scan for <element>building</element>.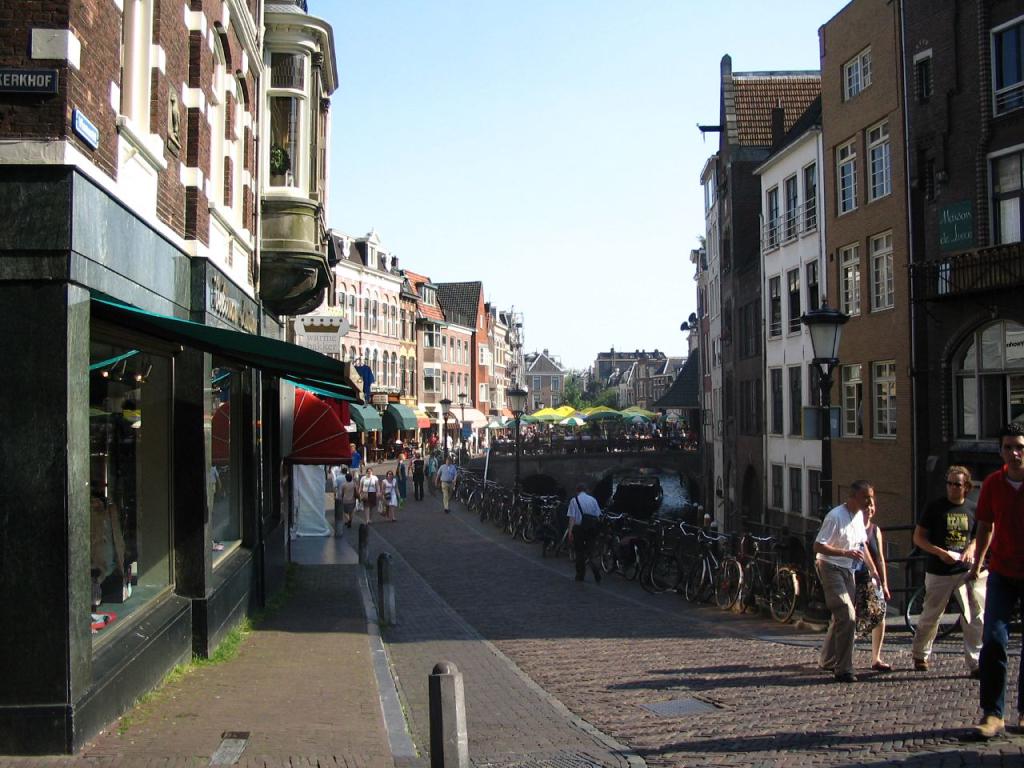
Scan result: (x1=528, y1=348, x2=566, y2=410).
